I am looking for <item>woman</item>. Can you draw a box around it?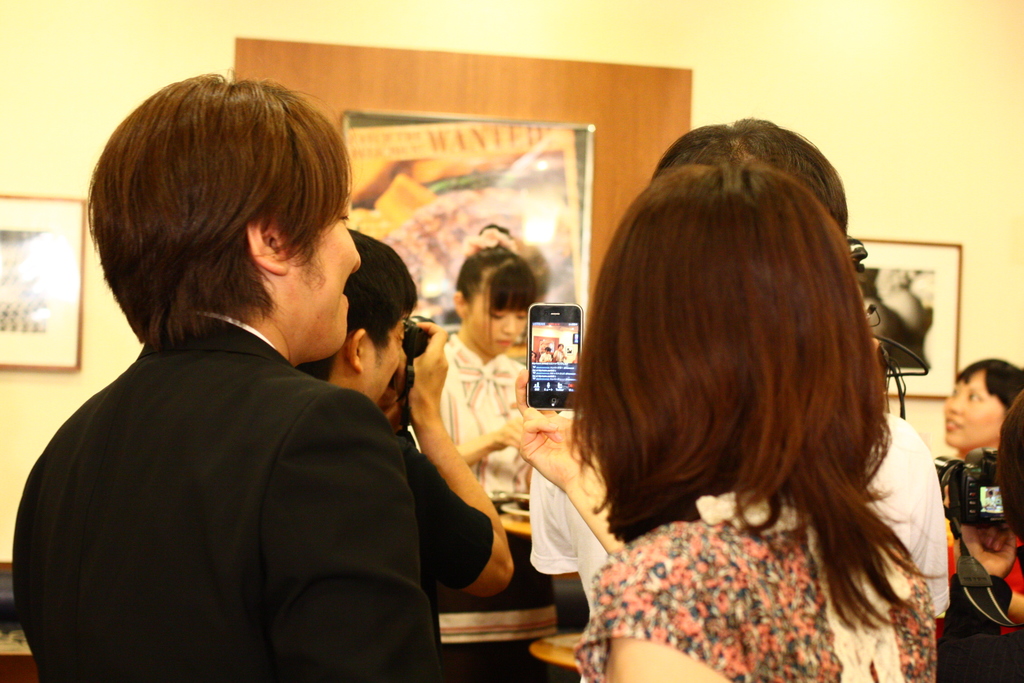
Sure, the bounding box is (52, 115, 529, 682).
